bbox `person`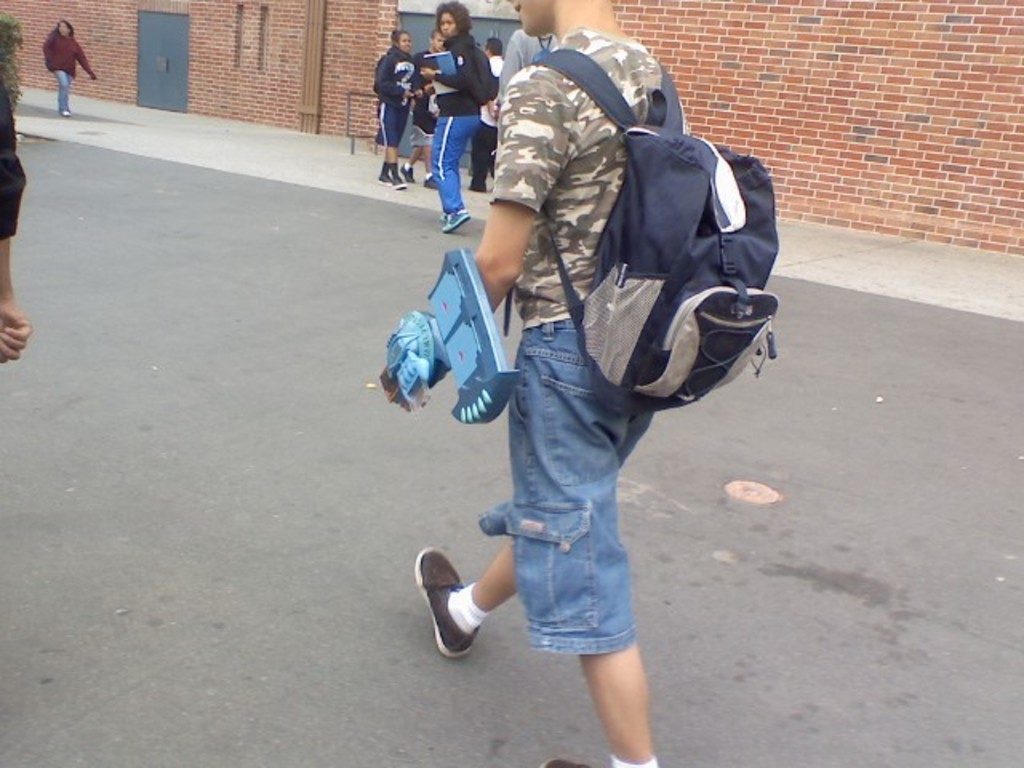
<box>45,22,96,115</box>
